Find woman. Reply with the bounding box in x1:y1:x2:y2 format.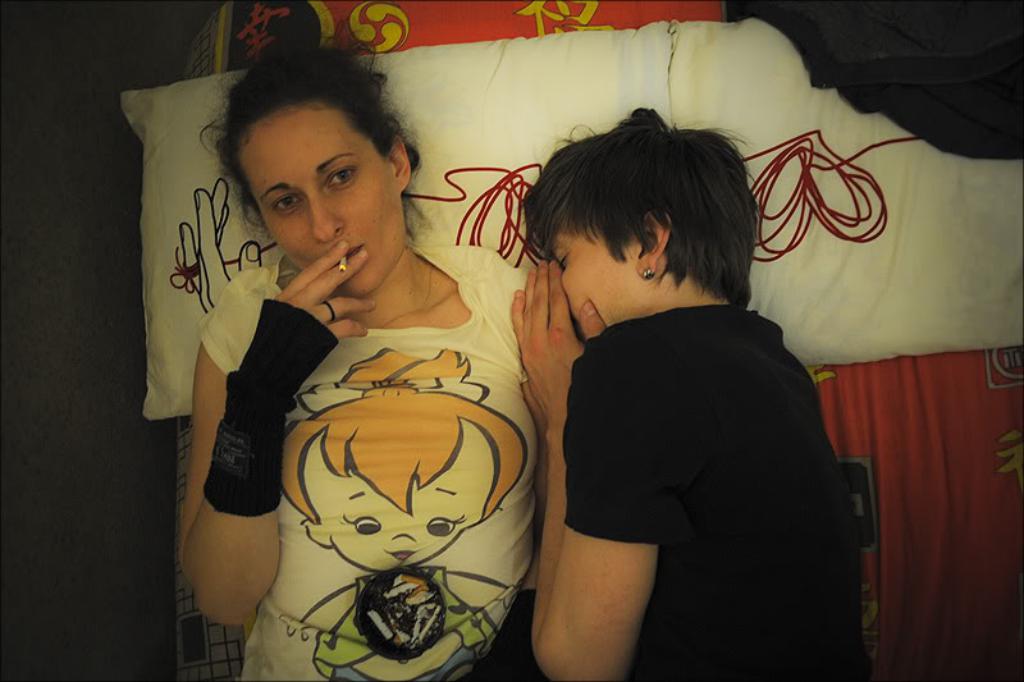
168:70:530:632.
